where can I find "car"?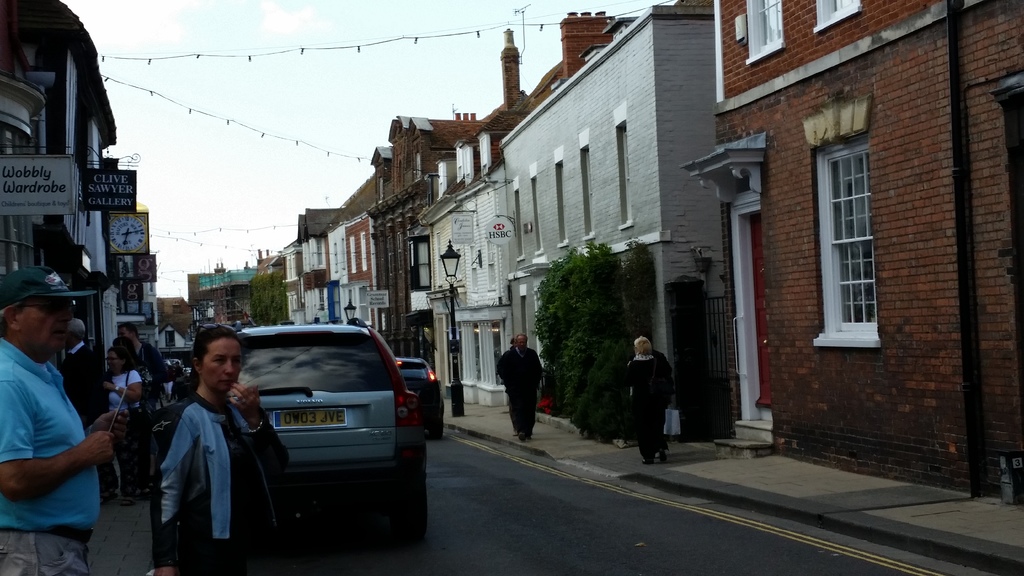
You can find it at select_region(133, 320, 436, 548).
